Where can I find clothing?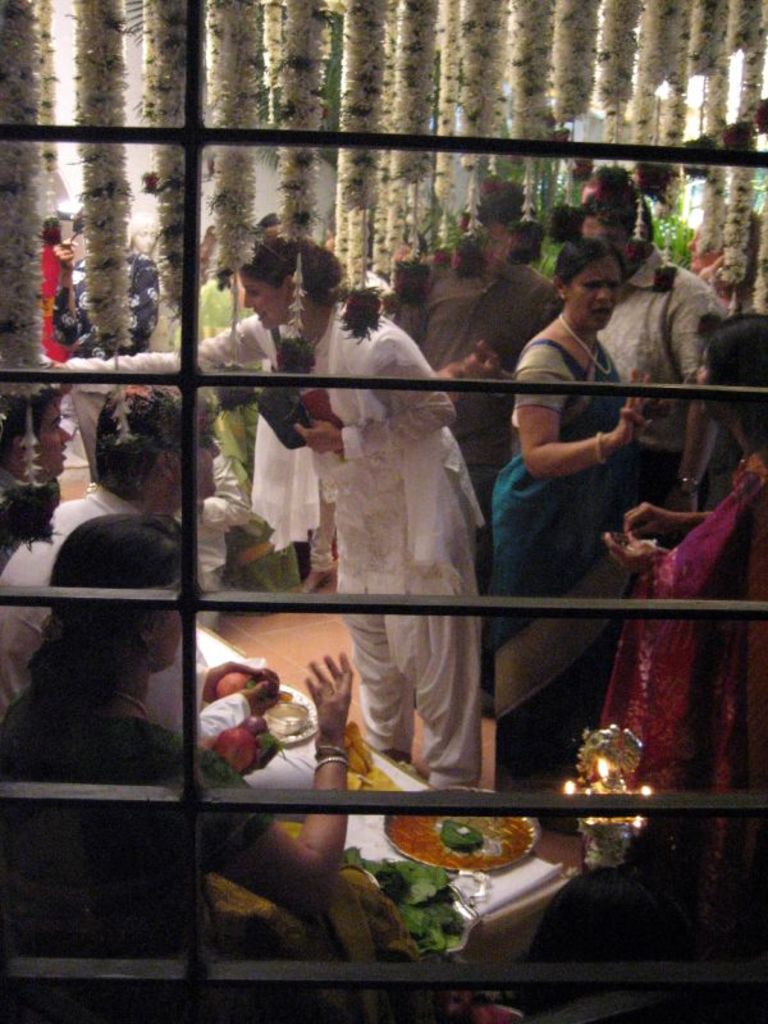
You can find it at select_region(593, 457, 765, 815).
